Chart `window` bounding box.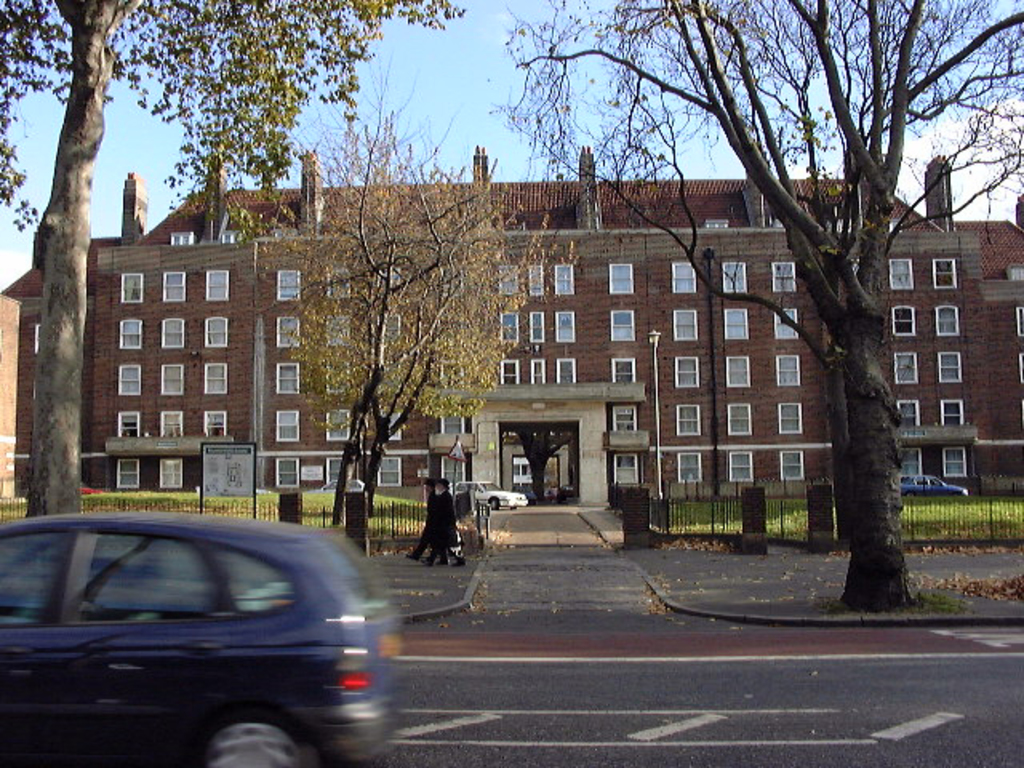
Charted: left=533, top=362, right=546, bottom=386.
